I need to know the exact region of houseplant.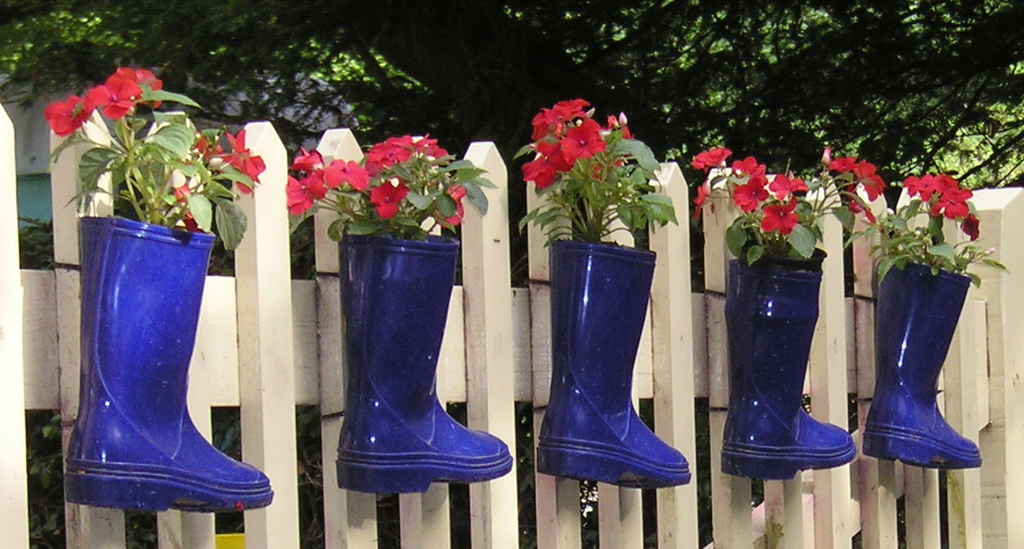
Region: 530 98 706 480.
